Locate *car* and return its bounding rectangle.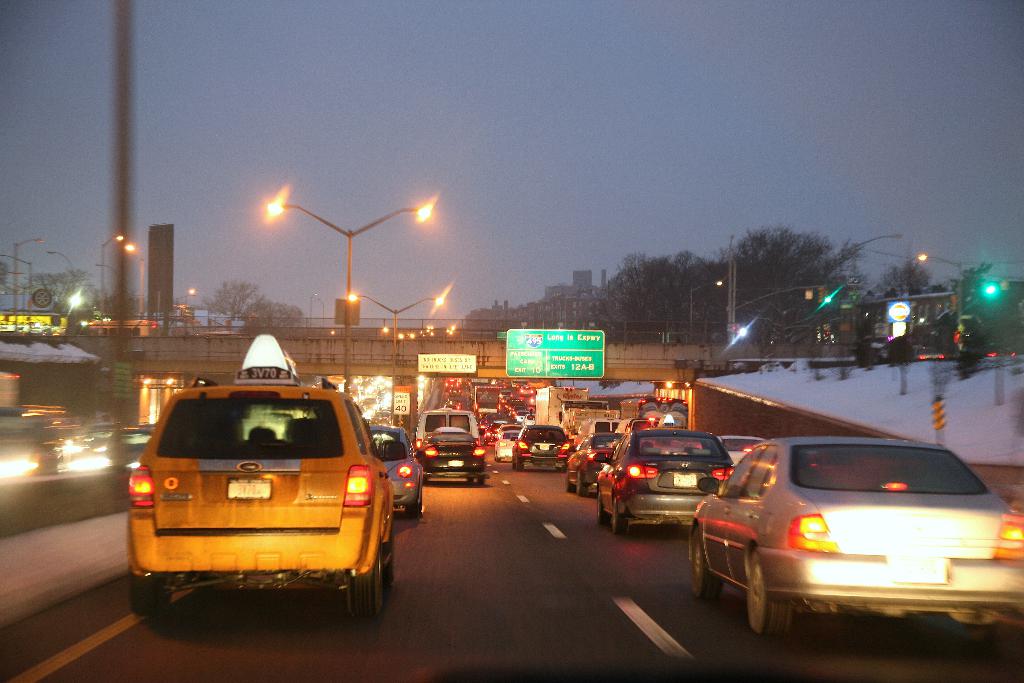
box(369, 425, 425, 517).
